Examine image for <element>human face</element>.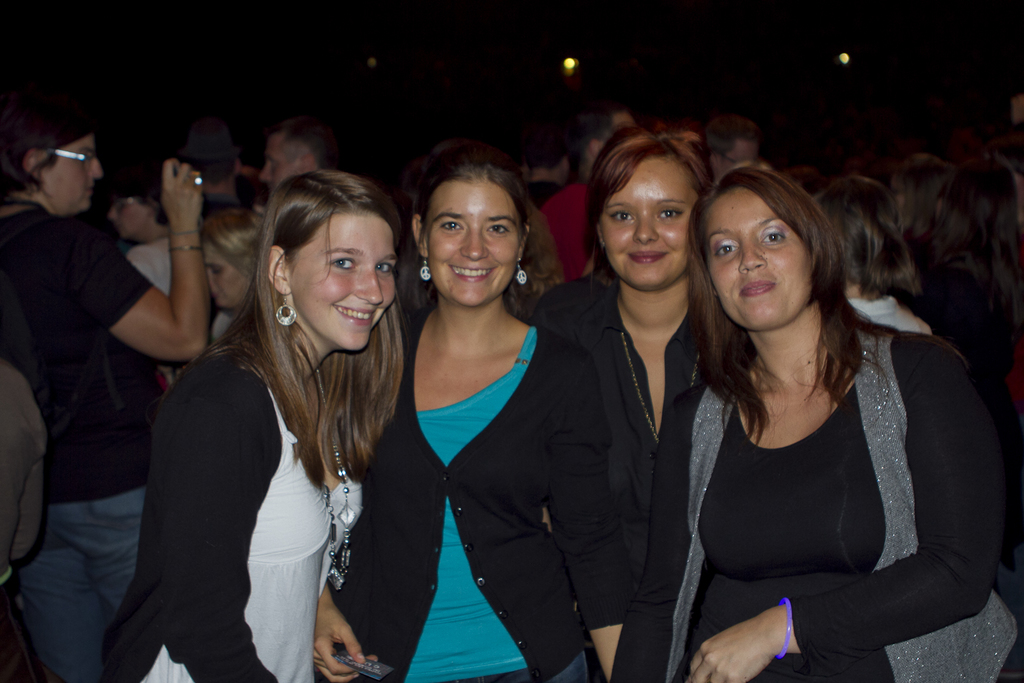
Examination result: 258,128,301,193.
